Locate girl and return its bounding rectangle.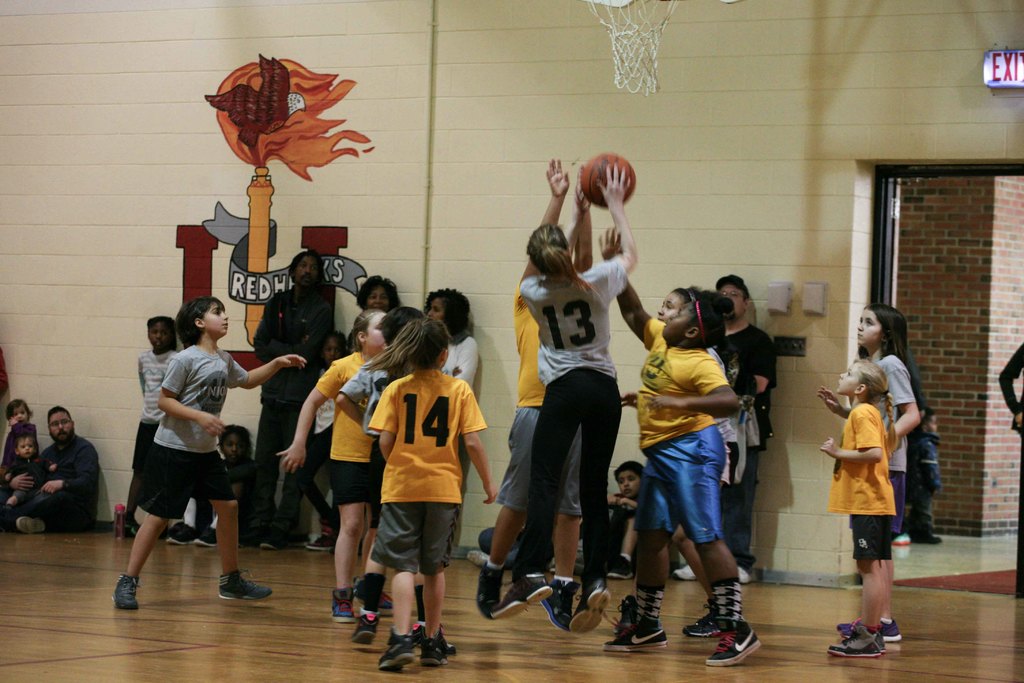
rect(335, 304, 459, 657).
